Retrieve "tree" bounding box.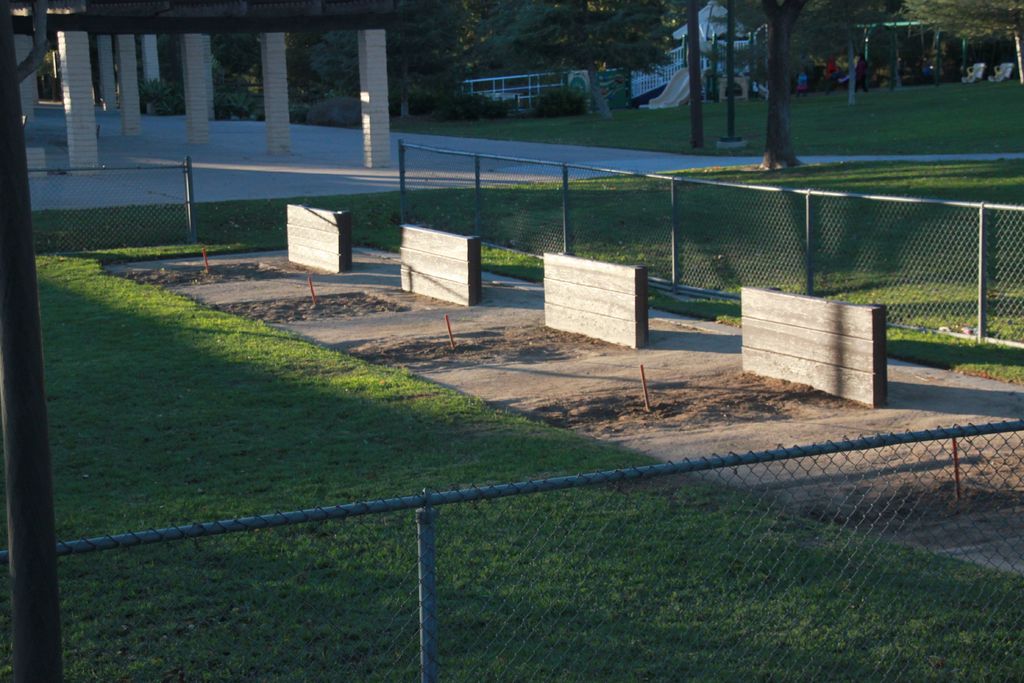
Bounding box: 895, 0, 1023, 61.
